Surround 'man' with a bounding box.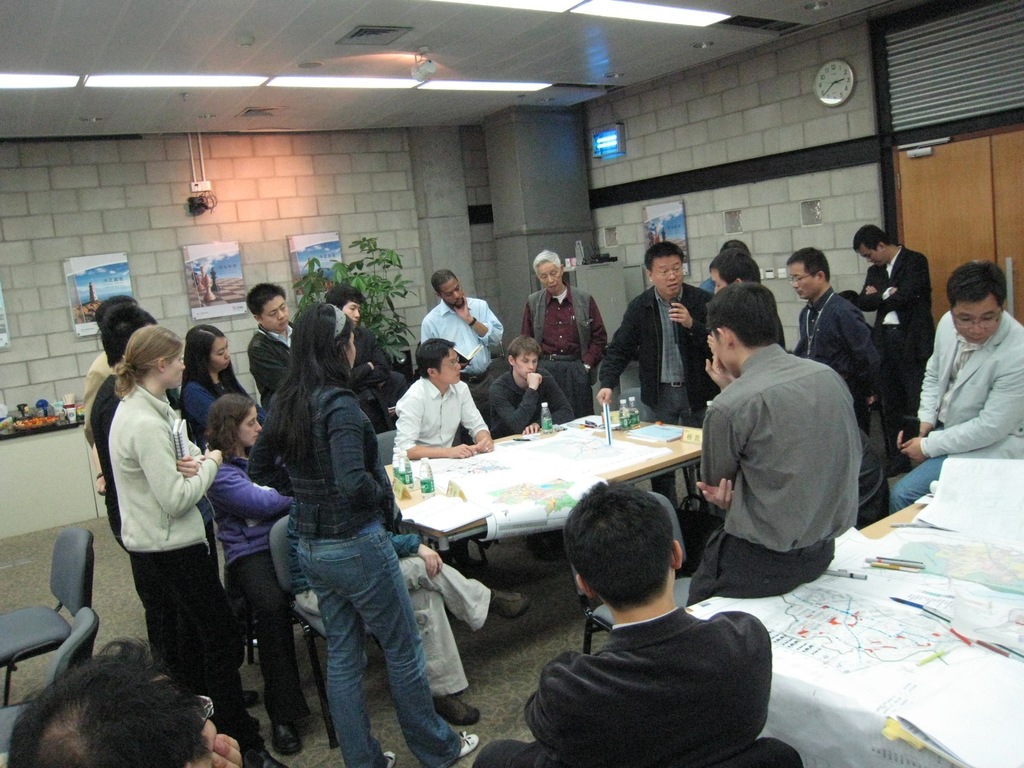
bbox=[471, 482, 771, 767].
